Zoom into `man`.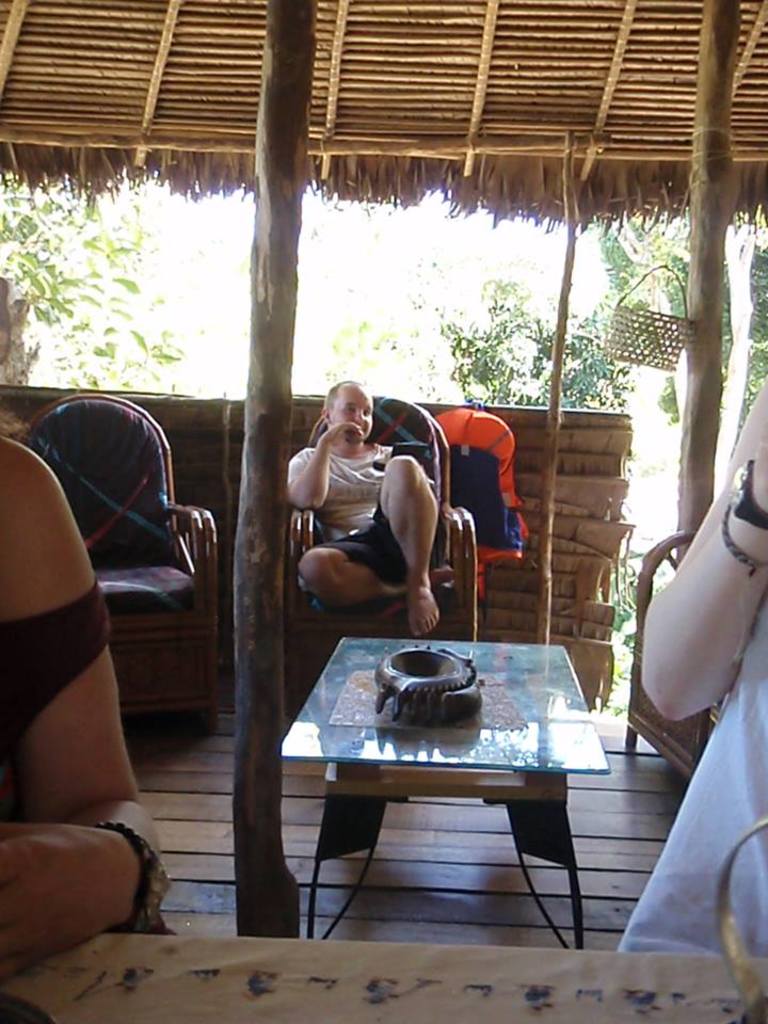
Zoom target: {"left": 270, "top": 383, "right": 464, "bottom": 631}.
